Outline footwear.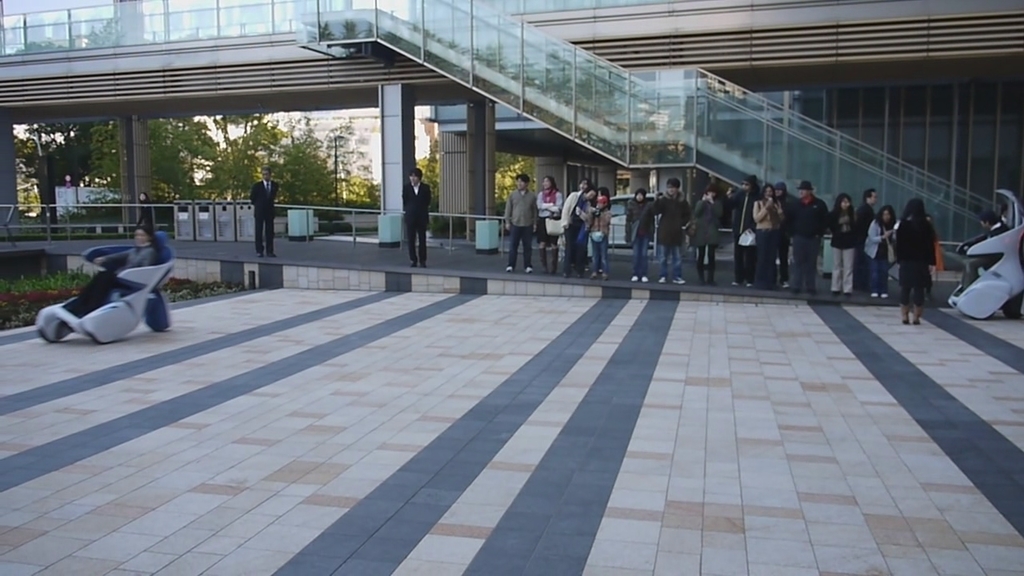
Outline: [409,262,416,268].
